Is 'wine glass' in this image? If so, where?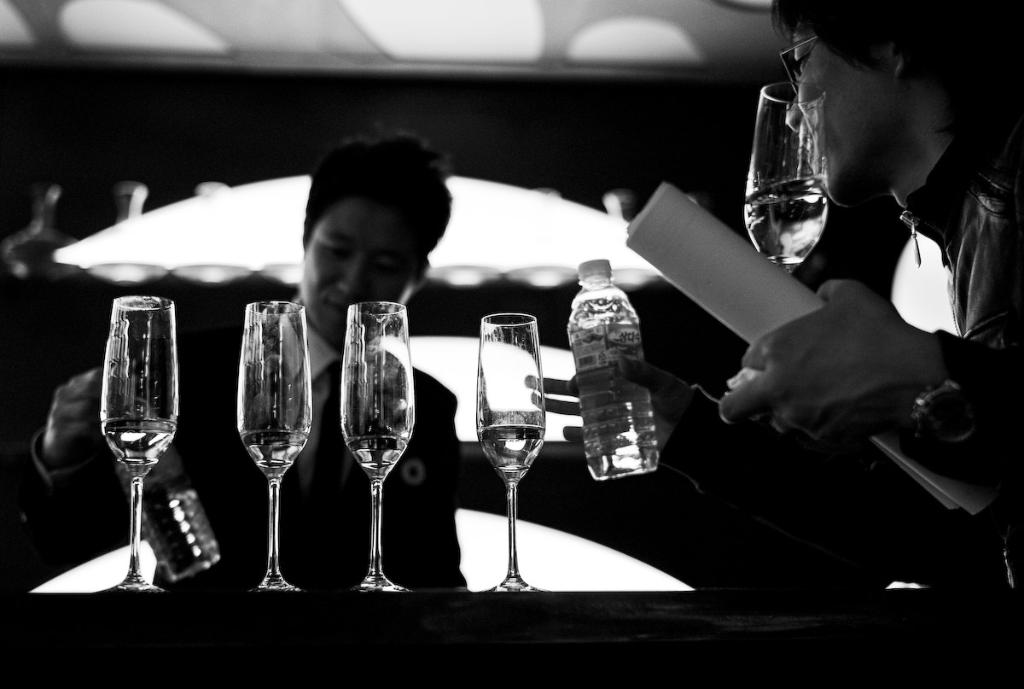
Yes, at x1=746 y1=83 x2=829 y2=276.
